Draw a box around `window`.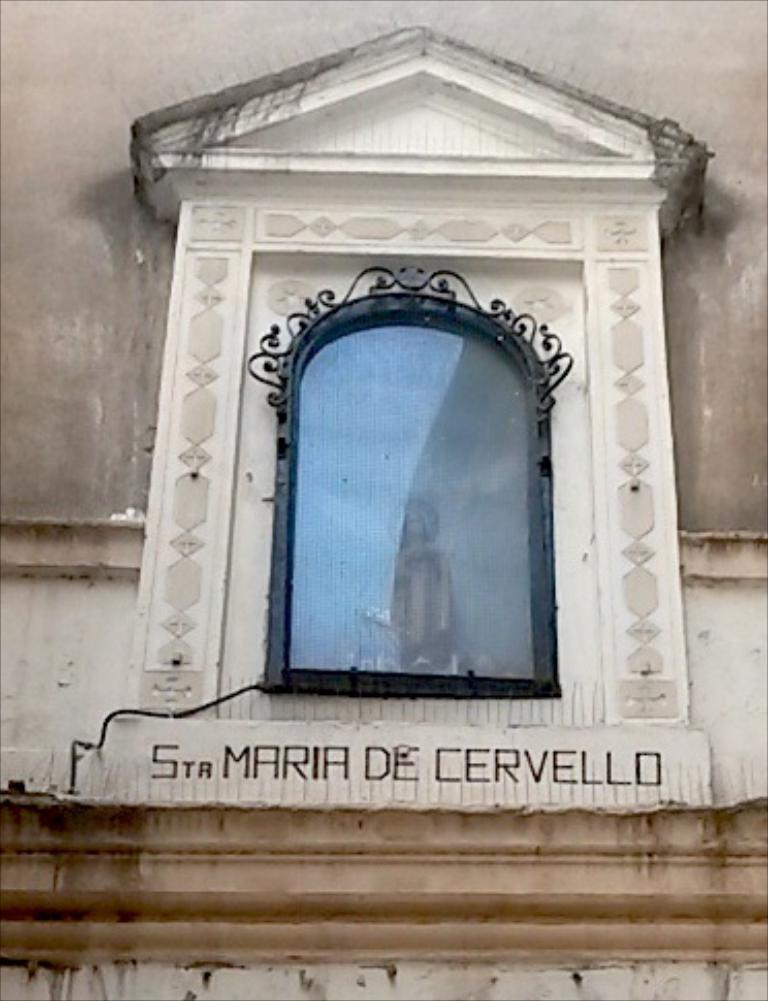
select_region(246, 217, 586, 716).
